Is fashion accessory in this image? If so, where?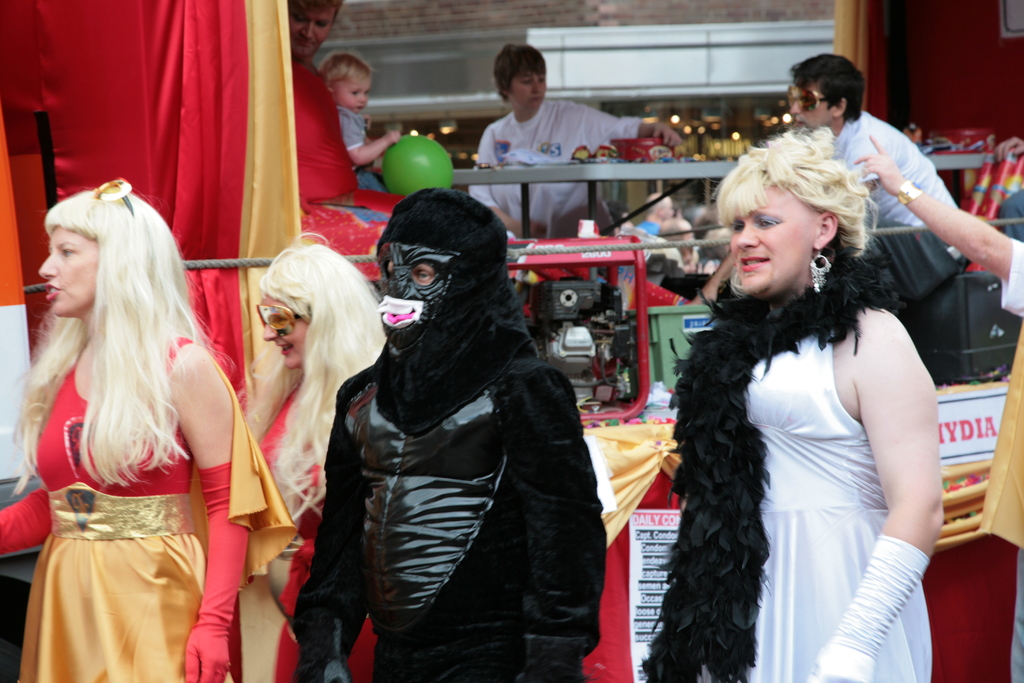
Yes, at (44, 478, 184, 539).
